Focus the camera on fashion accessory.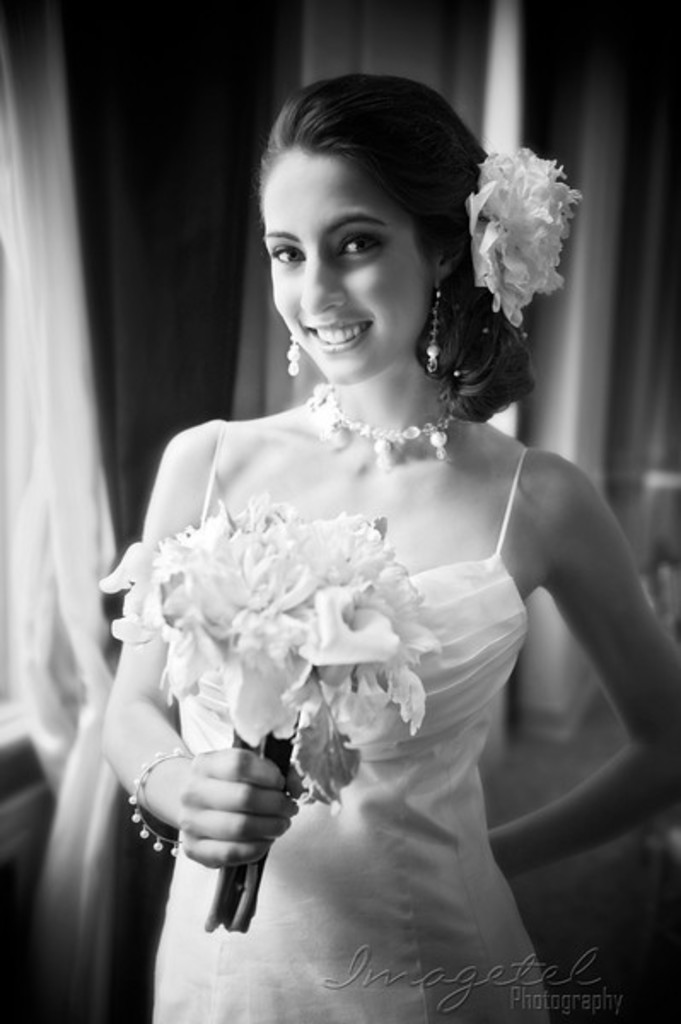
Focus region: 285,329,304,381.
